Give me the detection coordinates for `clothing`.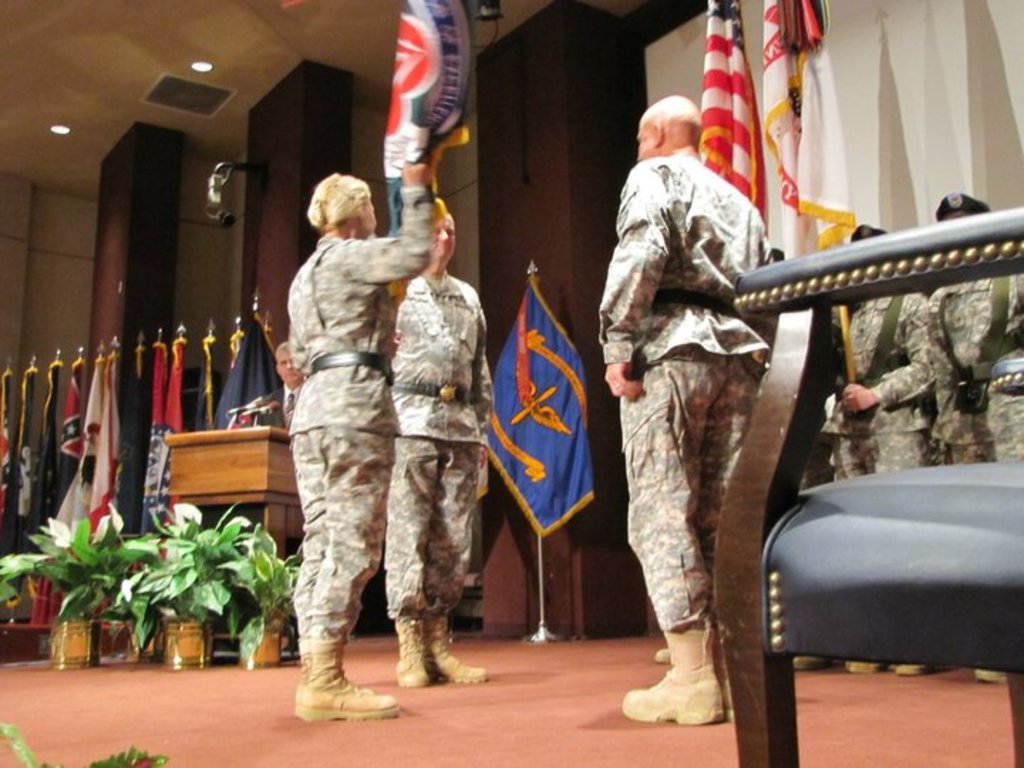
597/78/805/707.
